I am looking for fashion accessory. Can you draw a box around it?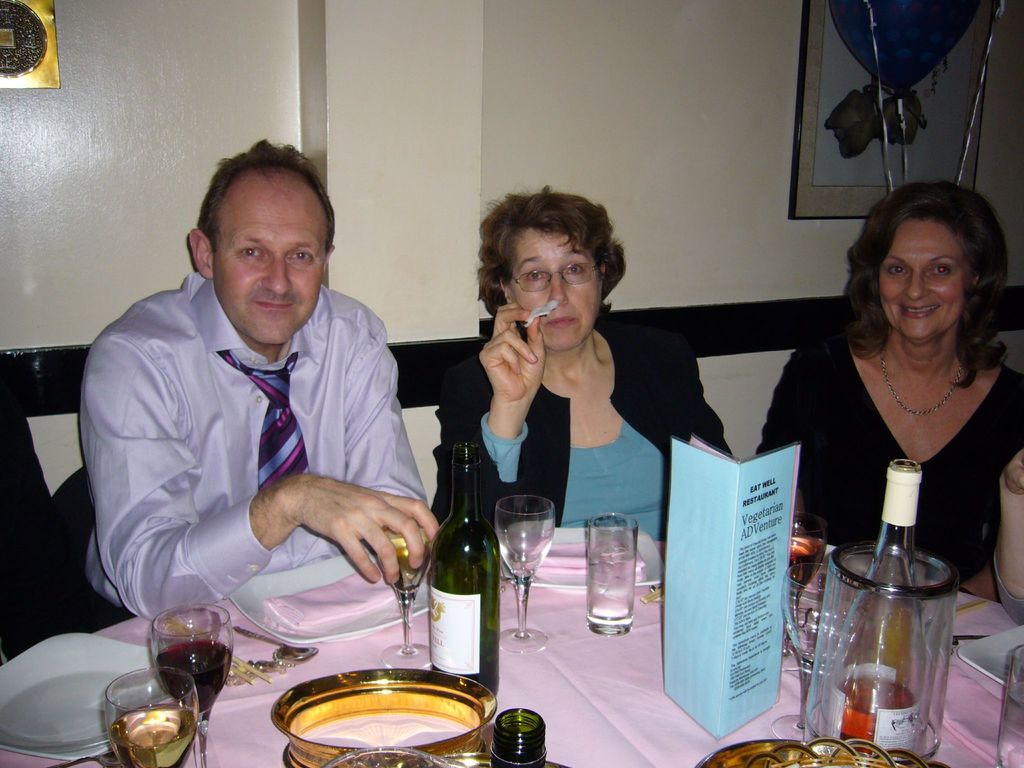
Sure, the bounding box is rect(883, 349, 964, 420).
